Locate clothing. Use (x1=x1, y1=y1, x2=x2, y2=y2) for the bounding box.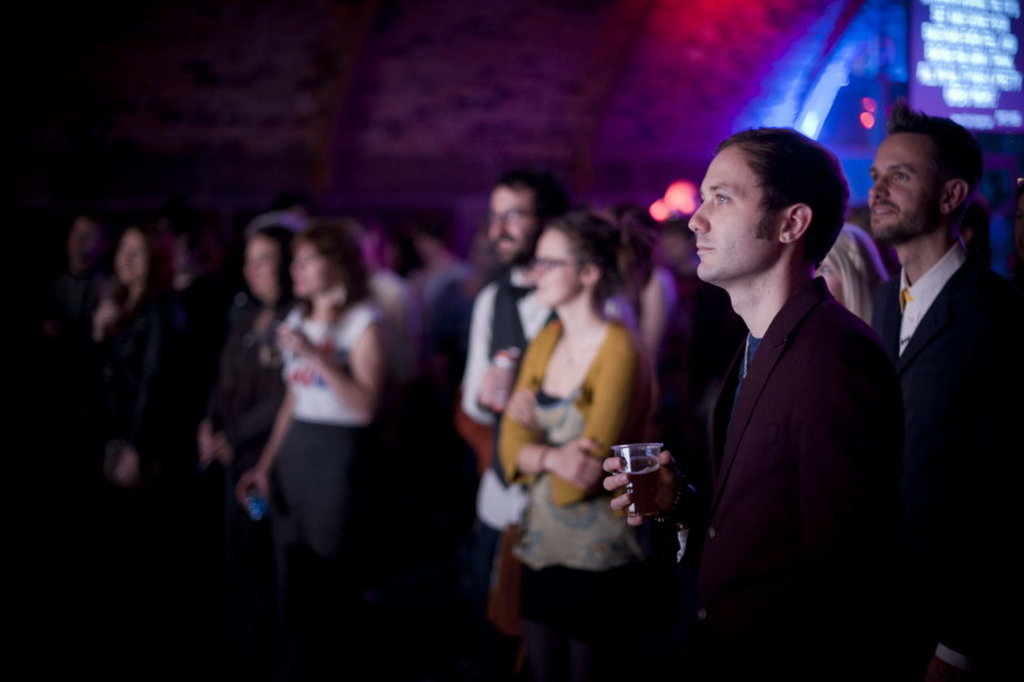
(x1=464, y1=268, x2=561, y2=546).
